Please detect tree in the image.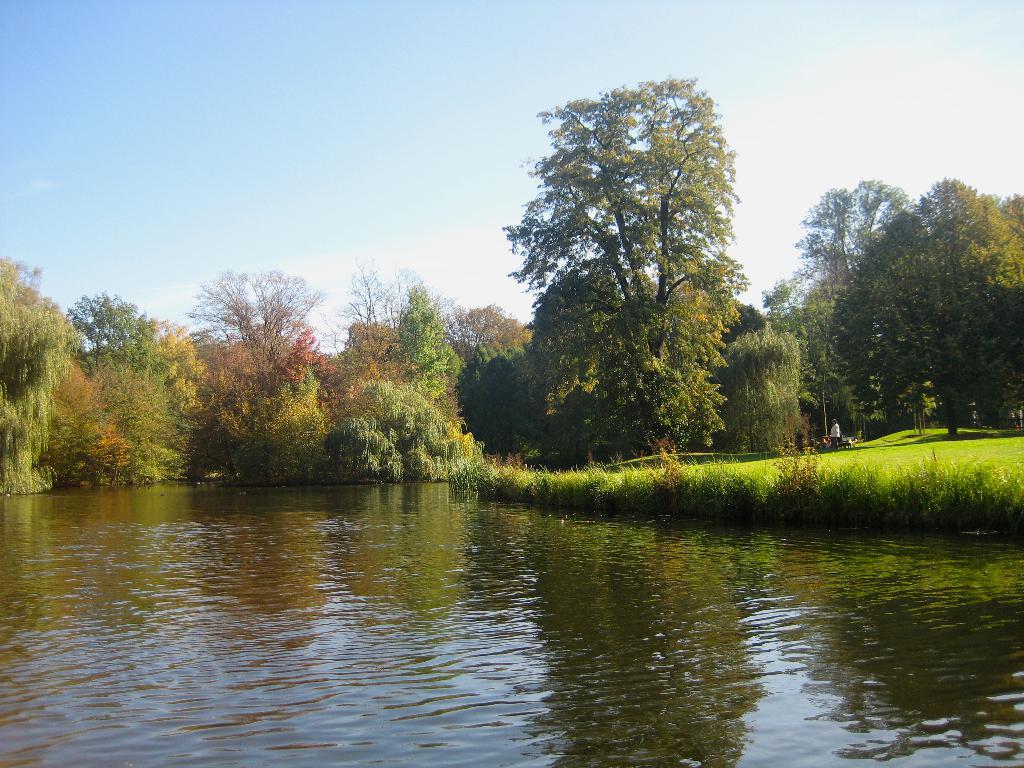
855:182:1023:435.
